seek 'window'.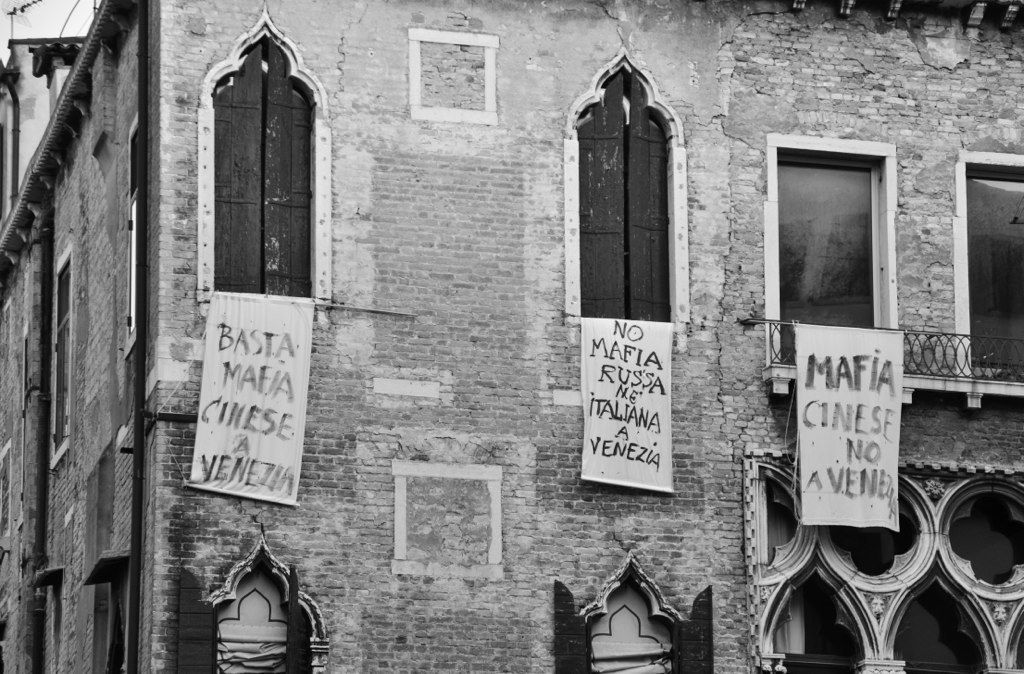
left=575, top=74, right=675, bottom=326.
